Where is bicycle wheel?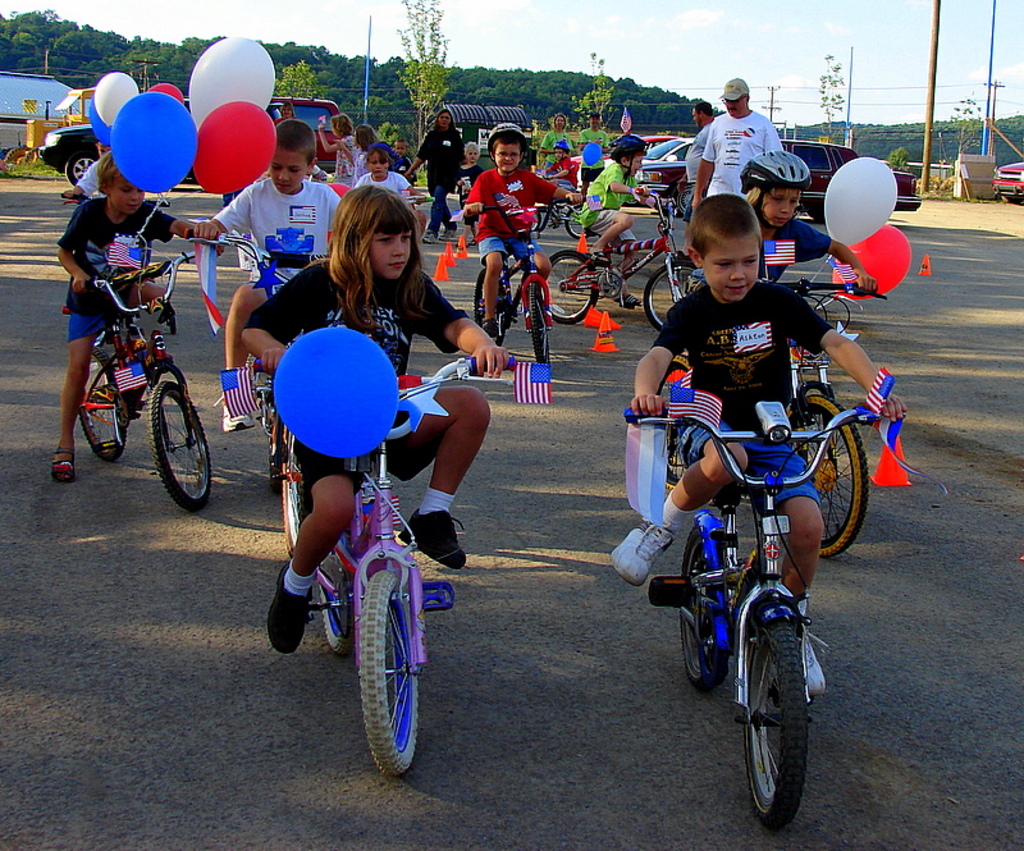
l=791, t=393, r=872, b=563.
